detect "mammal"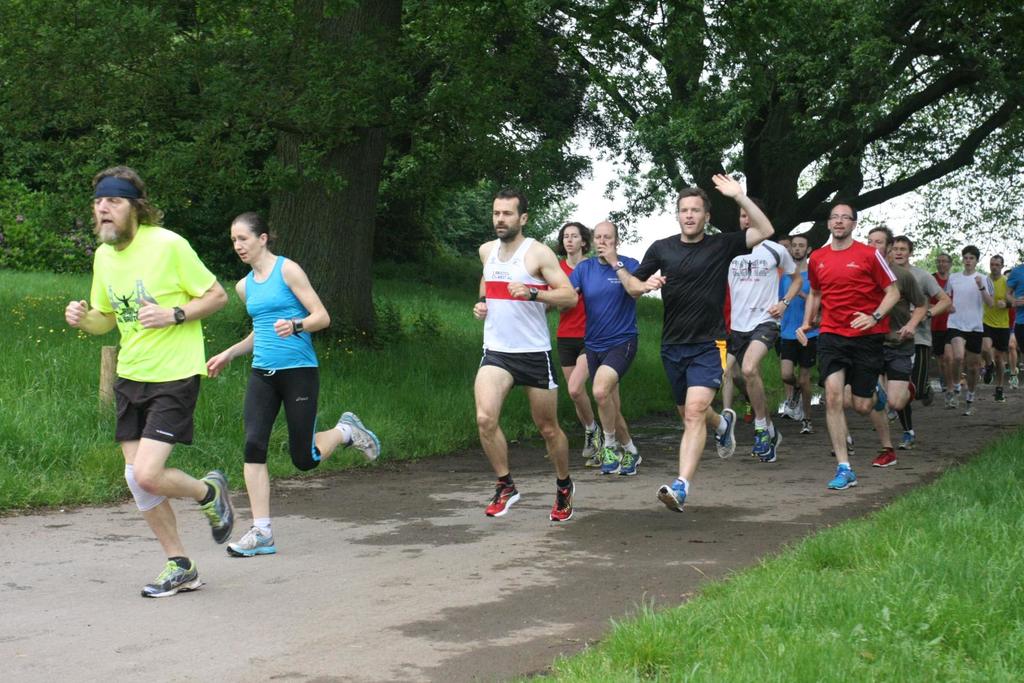
1005/251/1023/380
